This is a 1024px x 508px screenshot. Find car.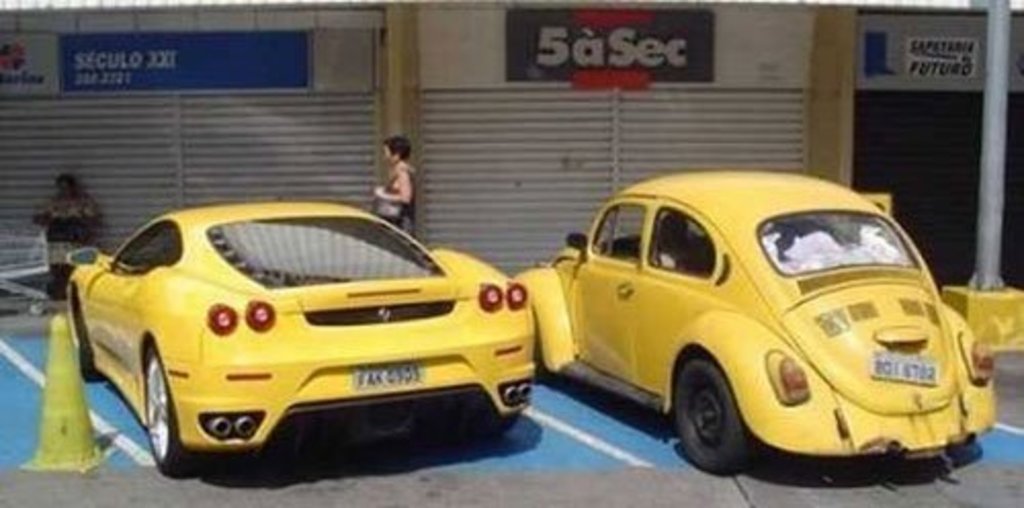
Bounding box: rect(63, 199, 532, 477).
